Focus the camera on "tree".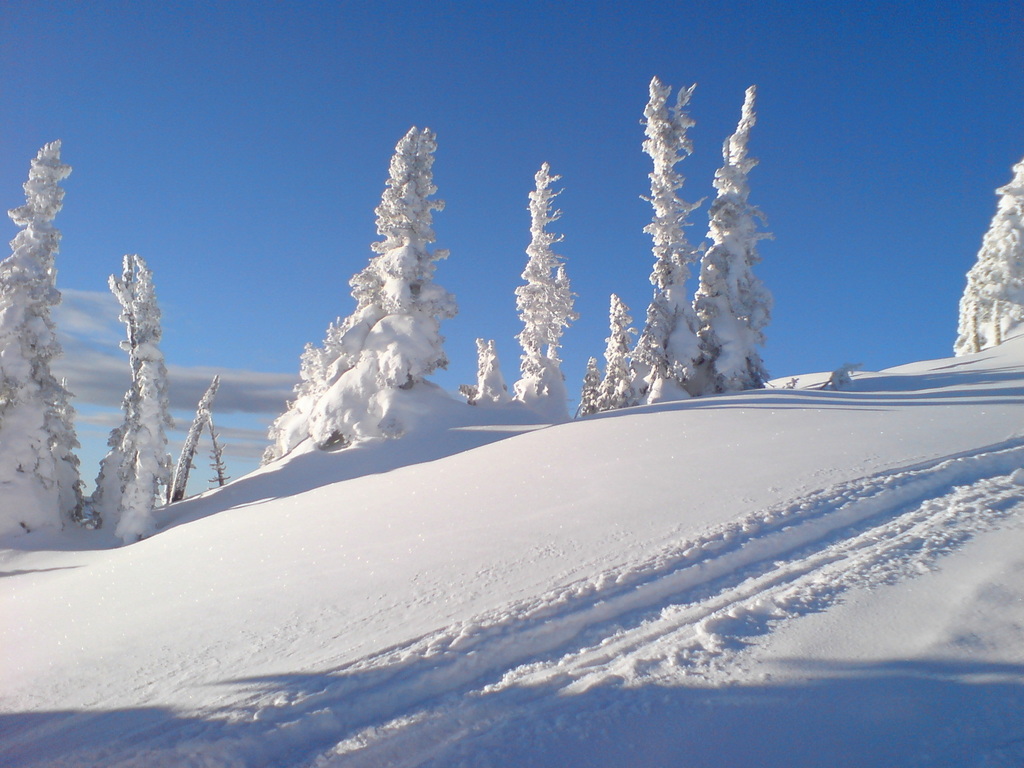
Focus region: [x1=511, y1=160, x2=584, y2=422].
